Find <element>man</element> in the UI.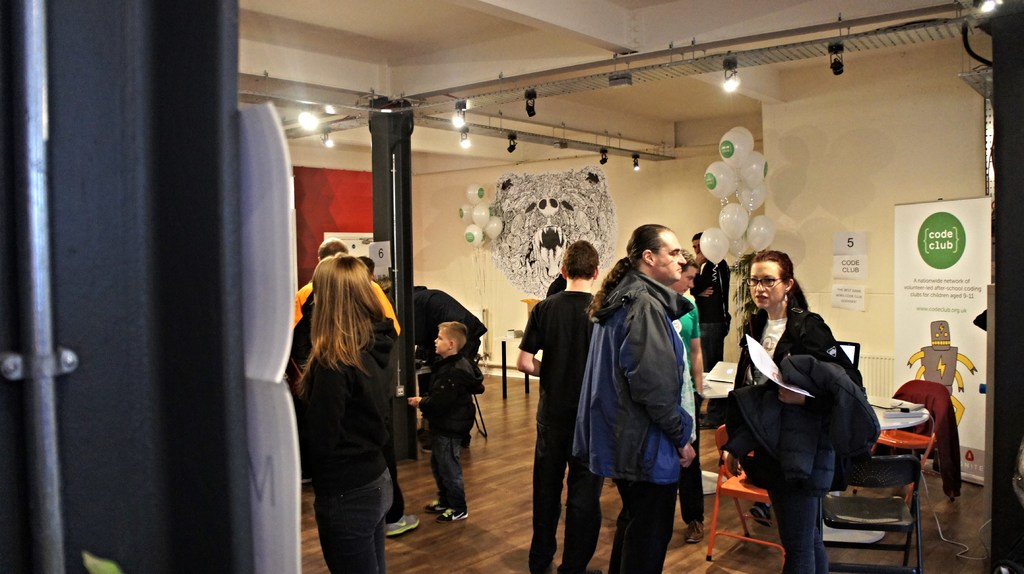
UI element at bbox=[294, 237, 420, 538].
